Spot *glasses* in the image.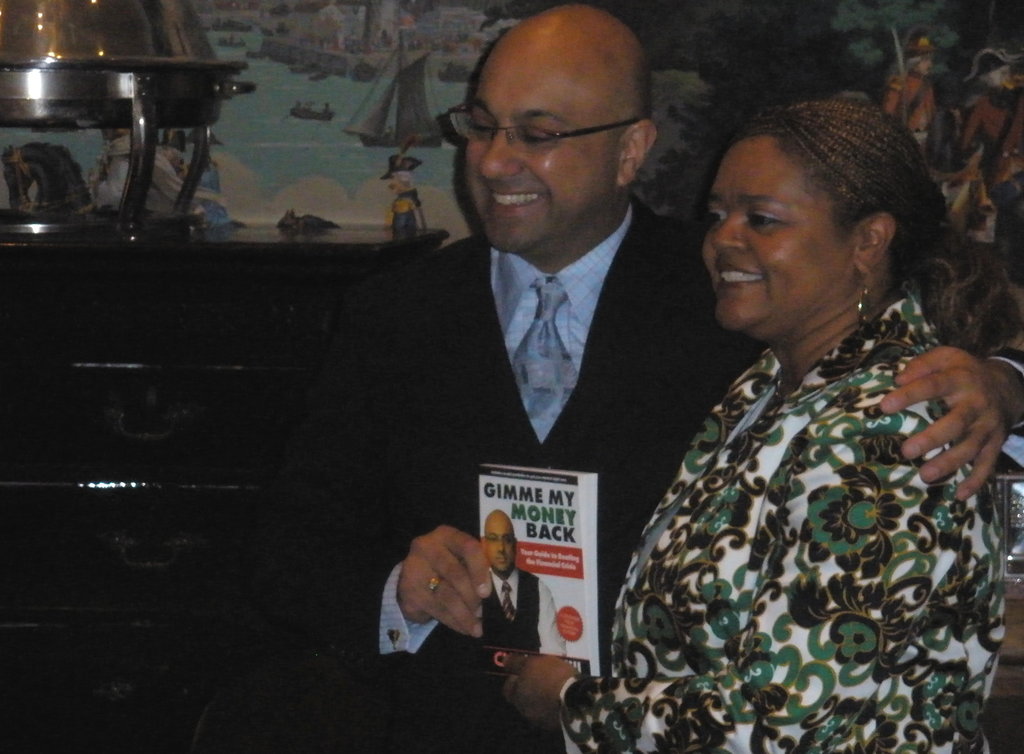
*glasses* found at box(445, 84, 622, 150).
